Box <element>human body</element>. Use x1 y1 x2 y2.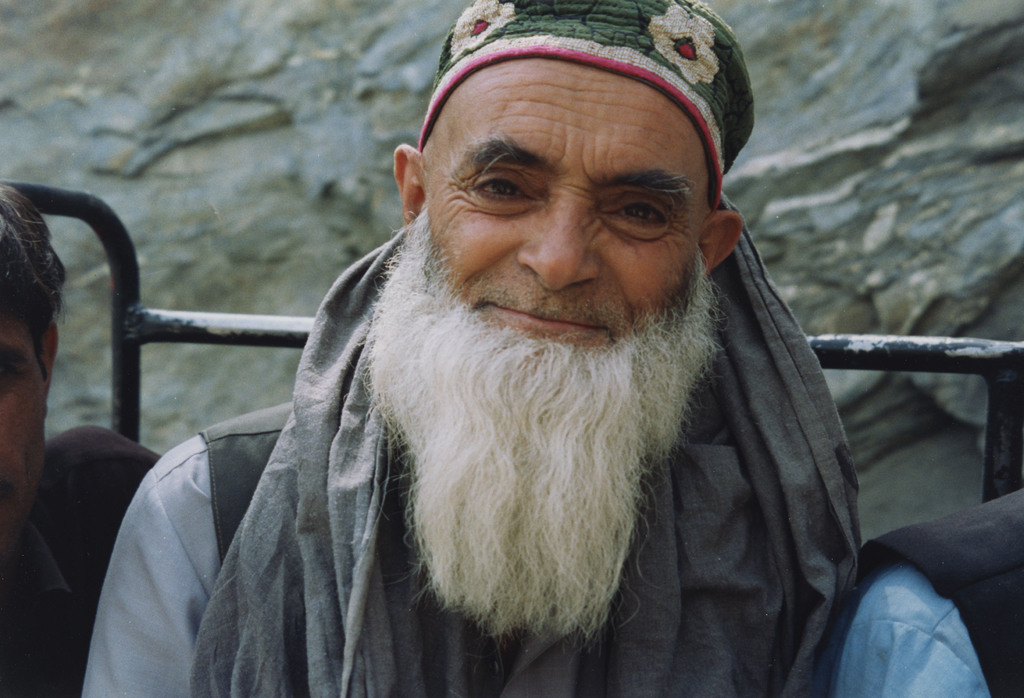
77 0 861 697.
